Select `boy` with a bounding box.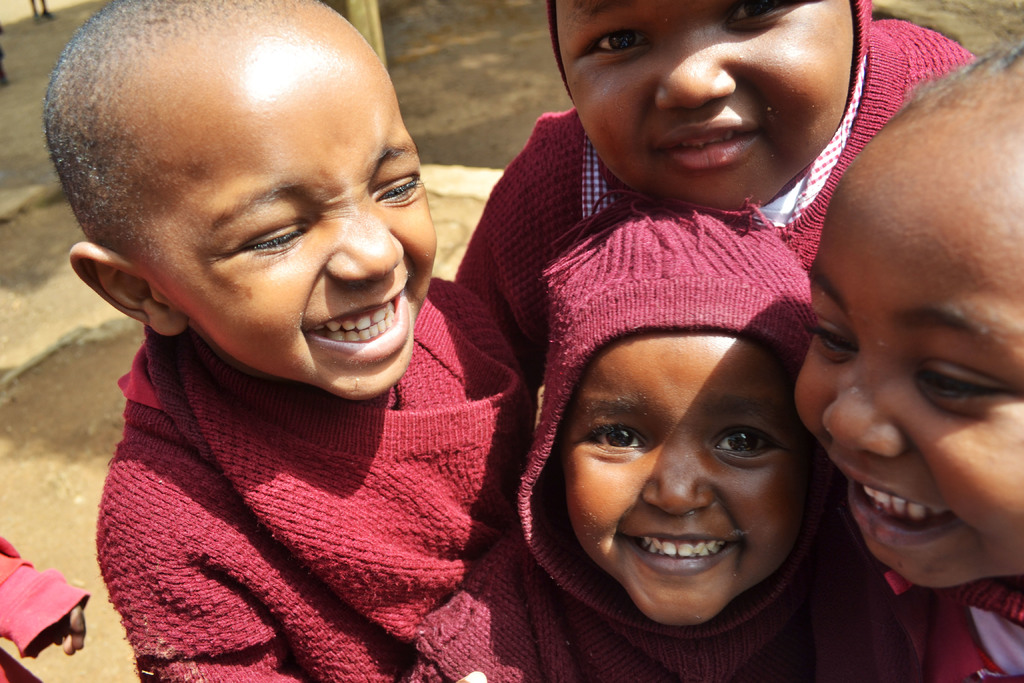
{"left": 444, "top": 0, "right": 1004, "bottom": 370}.
